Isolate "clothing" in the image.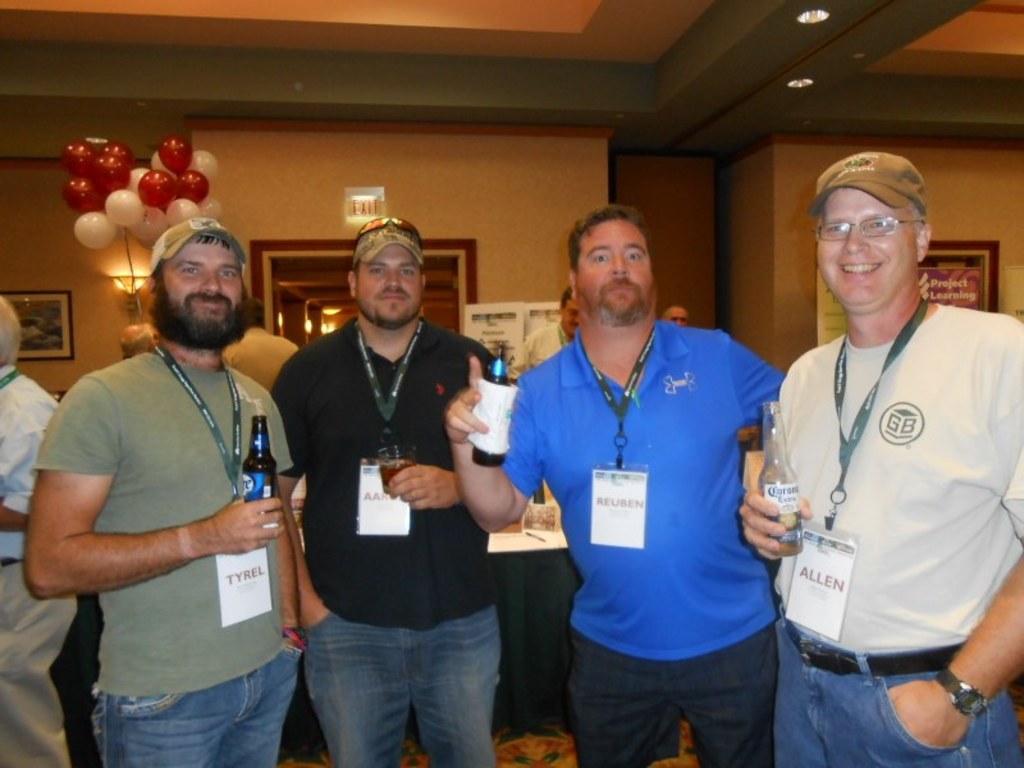
Isolated region: 764,305,1023,767.
